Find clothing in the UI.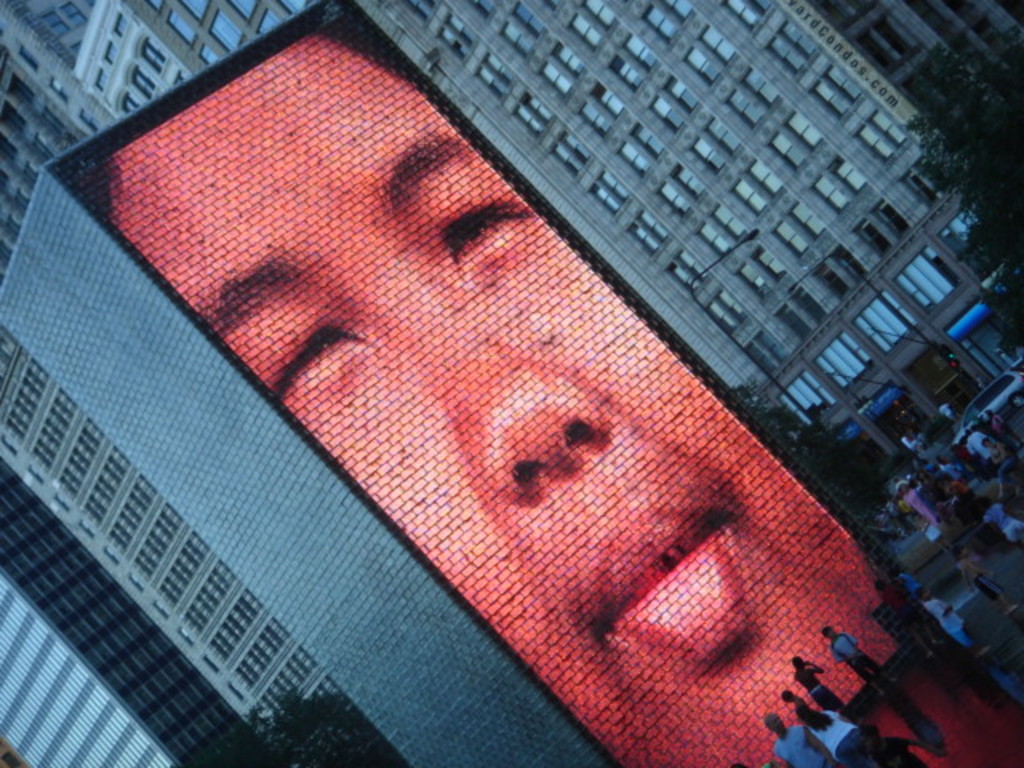
UI element at detection(771, 726, 826, 766).
